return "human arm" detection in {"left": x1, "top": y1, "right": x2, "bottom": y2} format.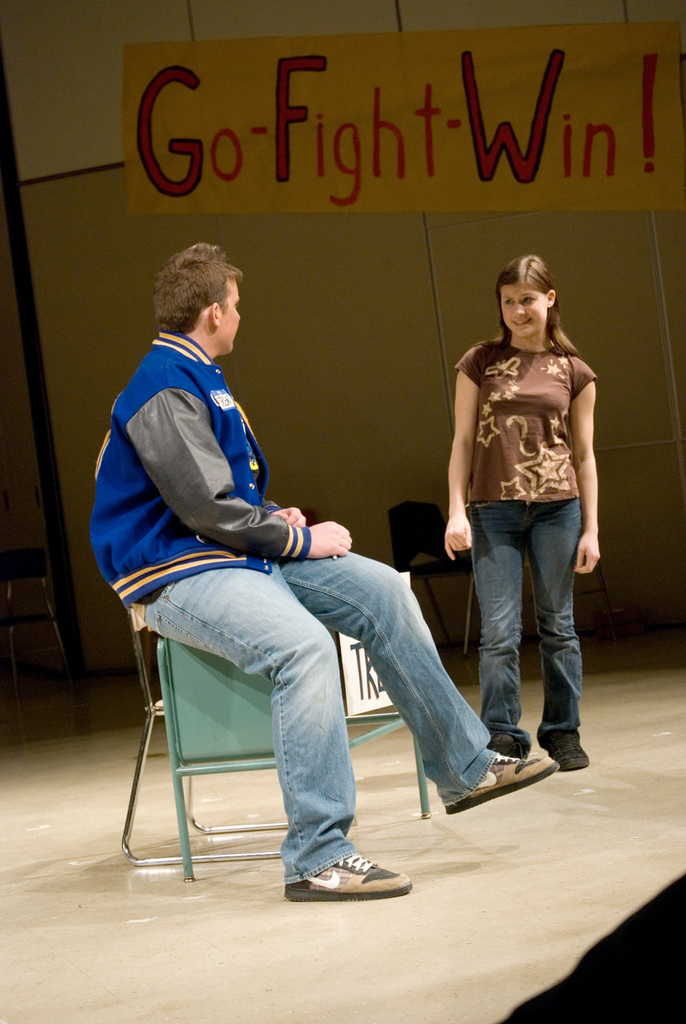
{"left": 266, "top": 504, "right": 314, "bottom": 529}.
